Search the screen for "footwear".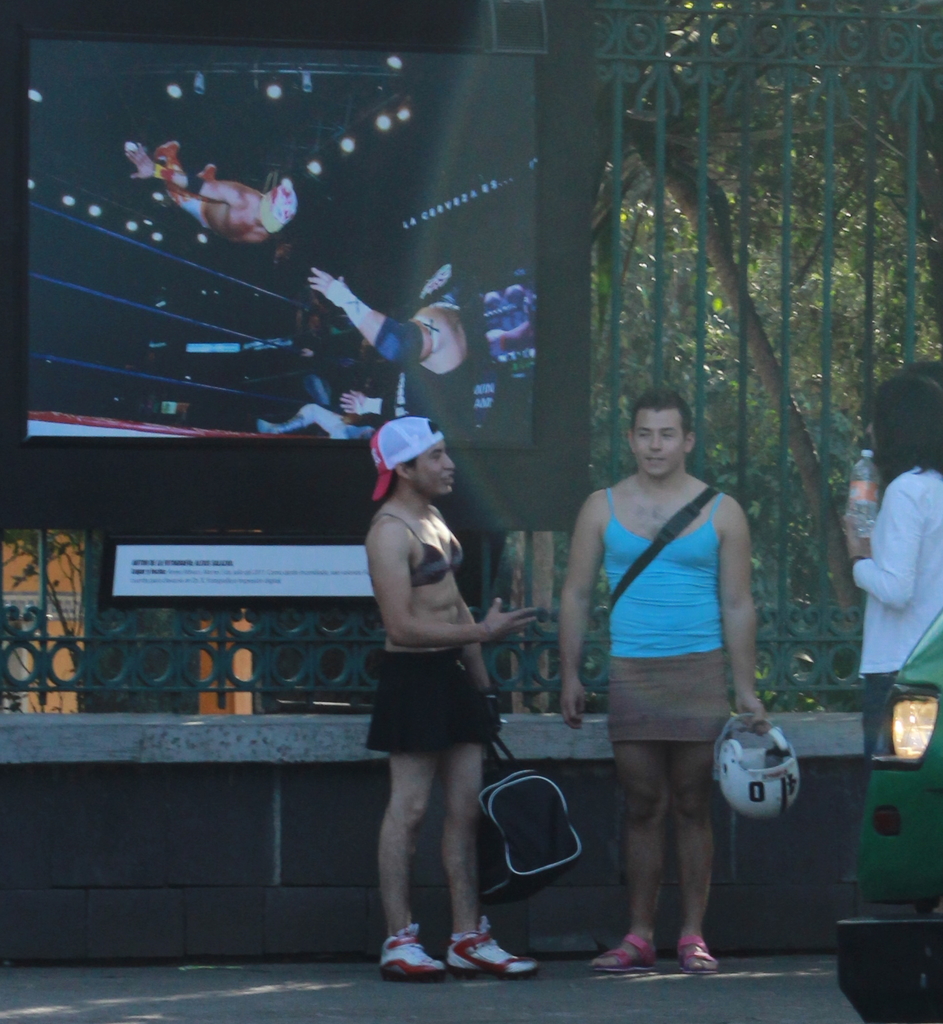
Found at bbox=(375, 925, 449, 975).
